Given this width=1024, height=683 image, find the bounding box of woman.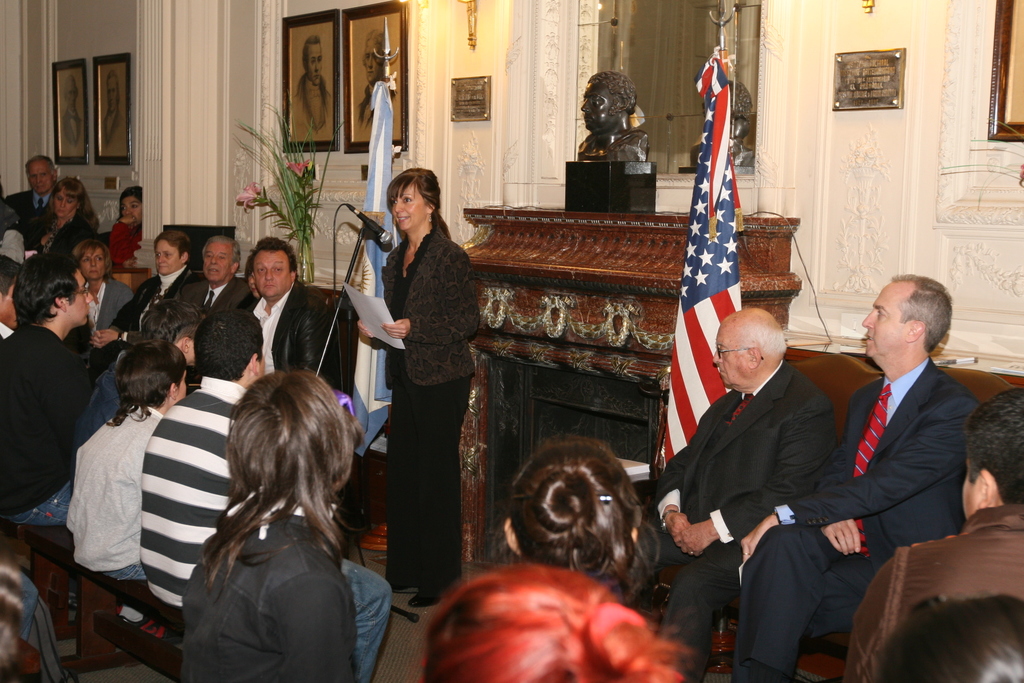
box=[173, 372, 362, 682].
